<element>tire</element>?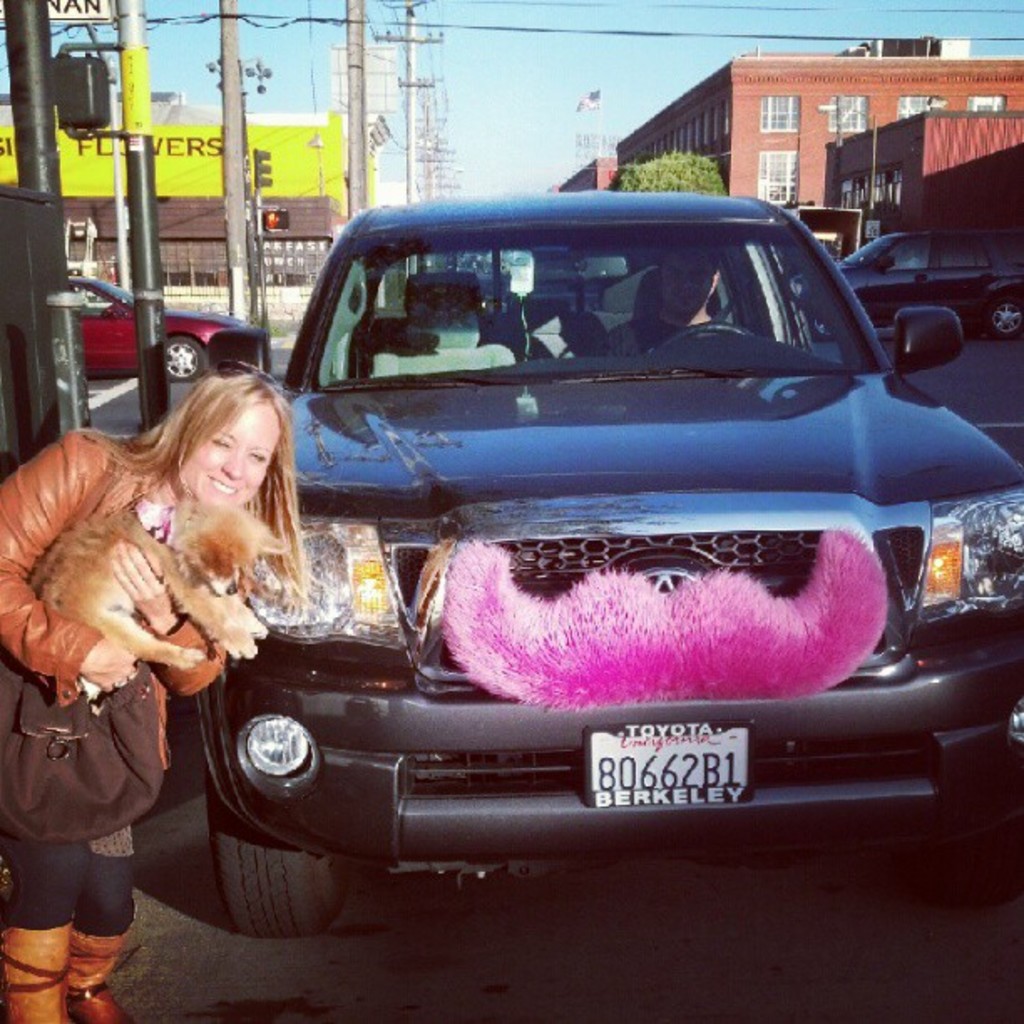
x1=986, y1=300, x2=1022, y2=338
